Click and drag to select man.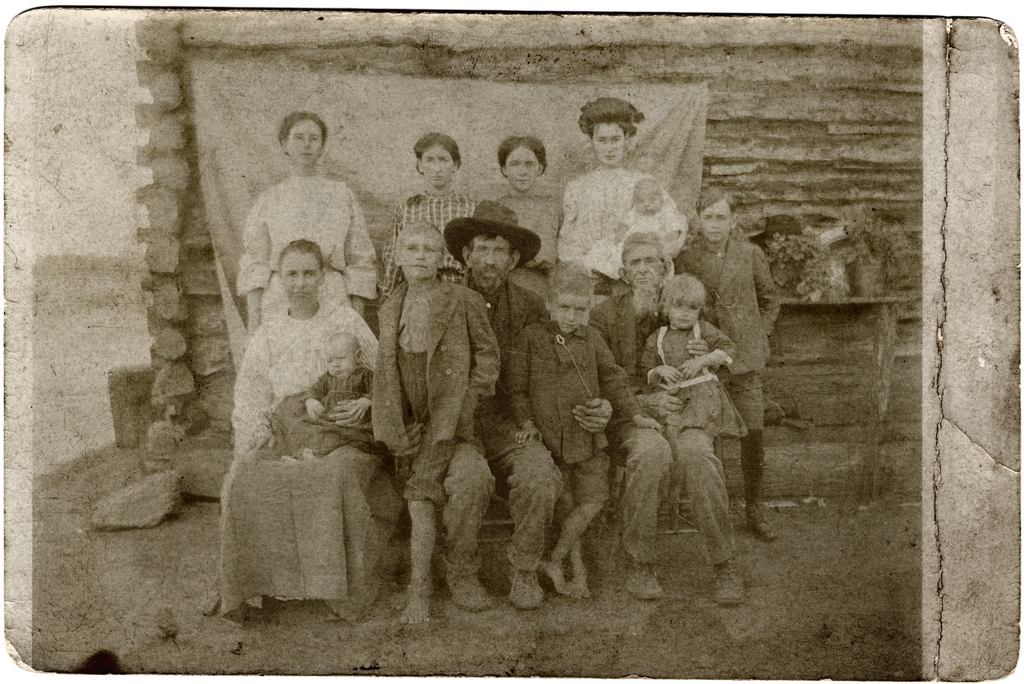
Selection: (left=431, top=197, right=557, bottom=605).
